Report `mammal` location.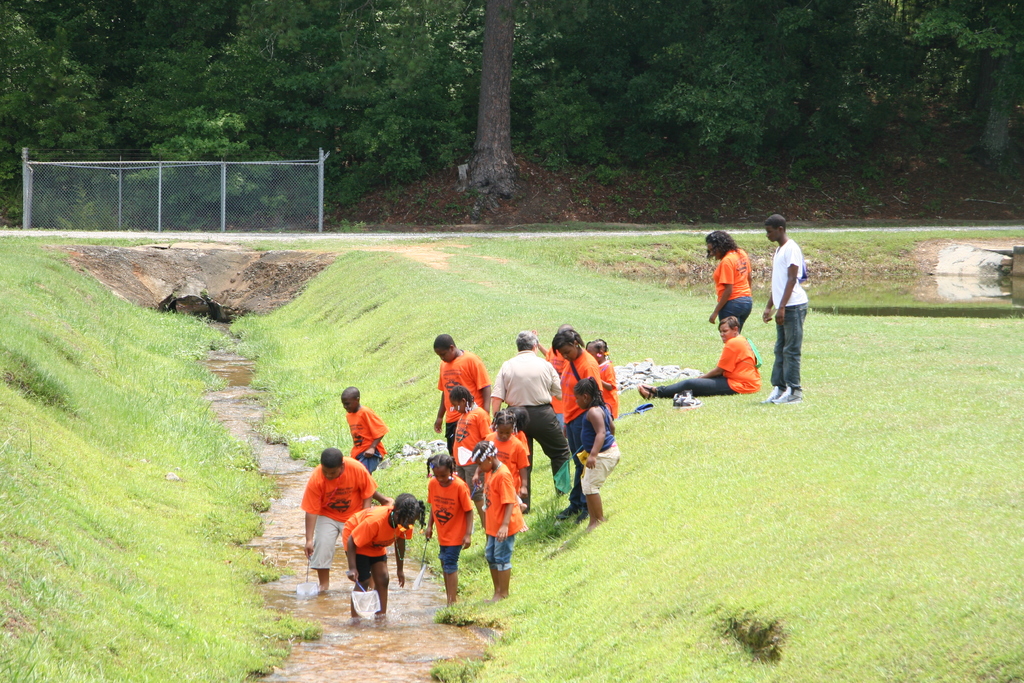
Report: <box>570,375,620,533</box>.
